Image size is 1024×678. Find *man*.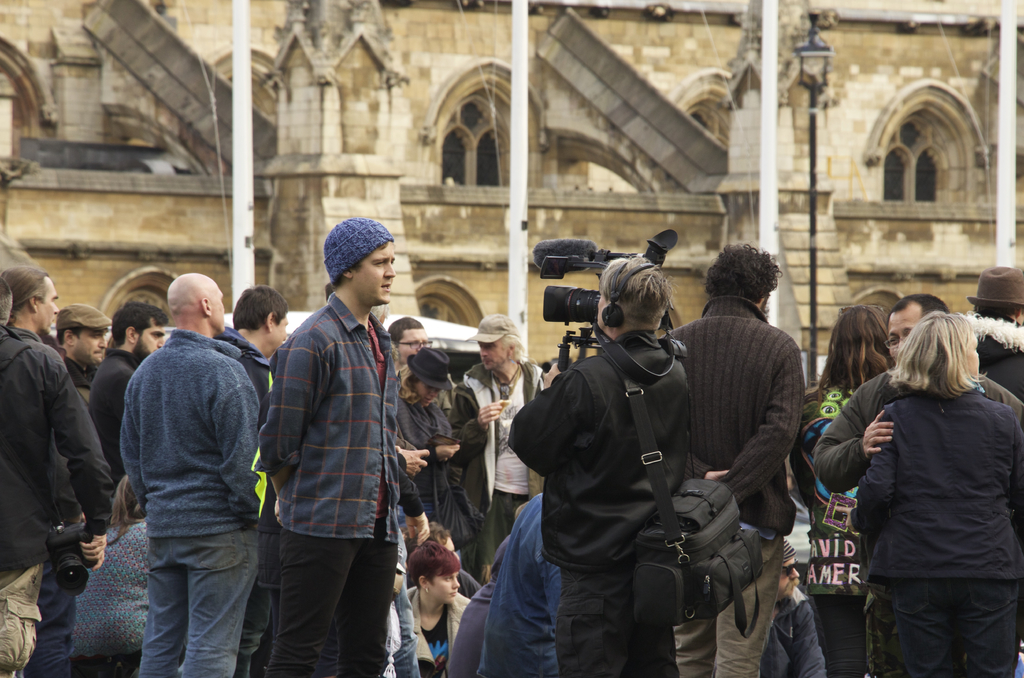
960/267/1023/399.
